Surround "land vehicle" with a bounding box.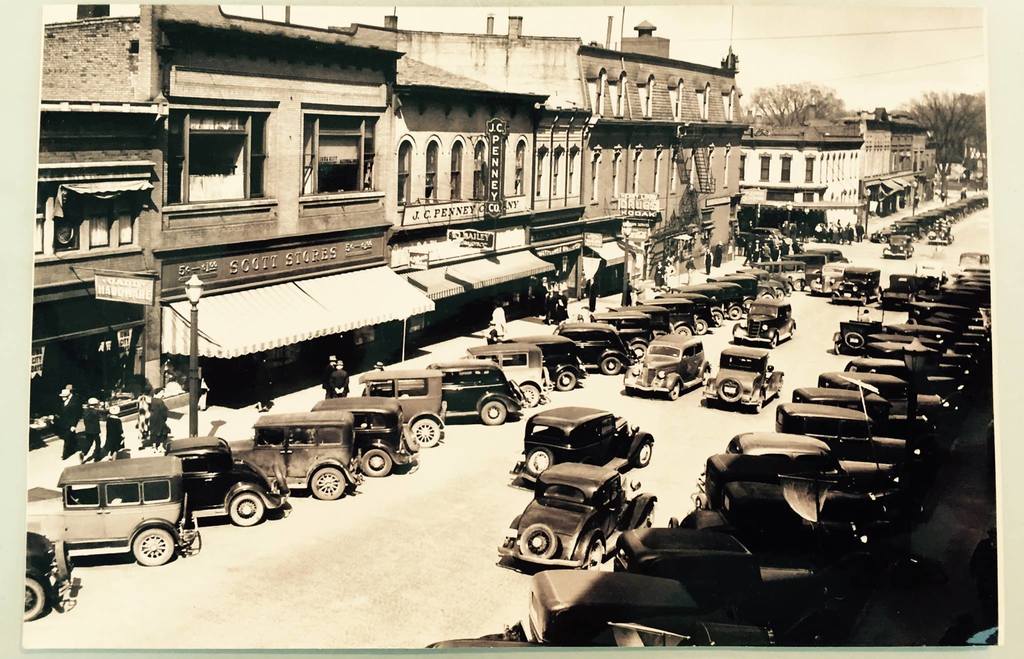
495:461:656:564.
